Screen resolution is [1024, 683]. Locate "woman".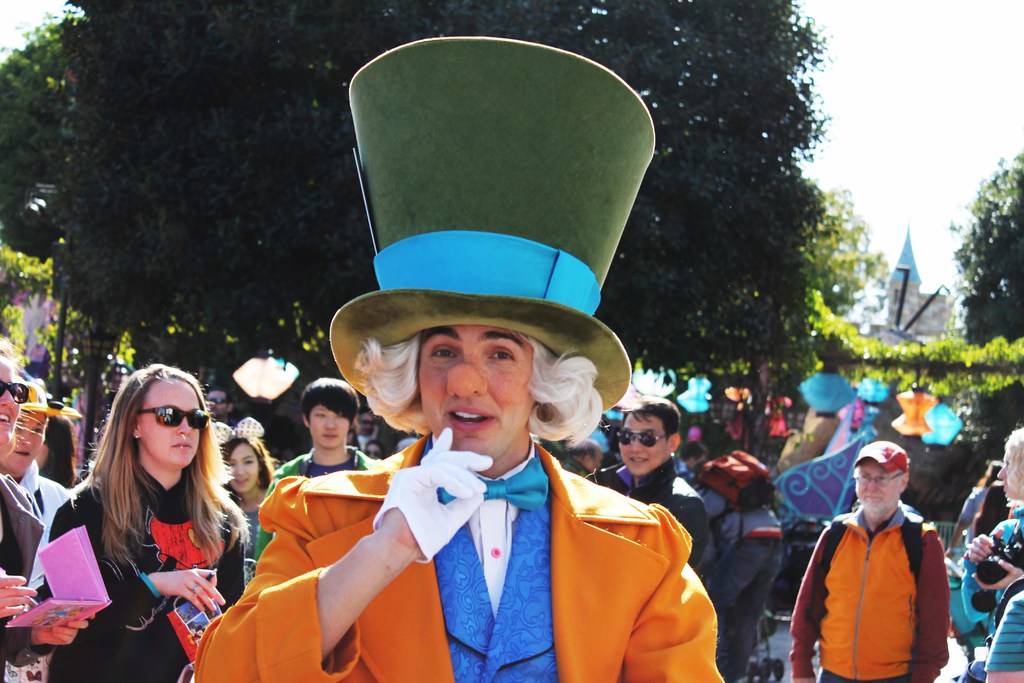
<bbox>60, 365, 251, 670</bbox>.
